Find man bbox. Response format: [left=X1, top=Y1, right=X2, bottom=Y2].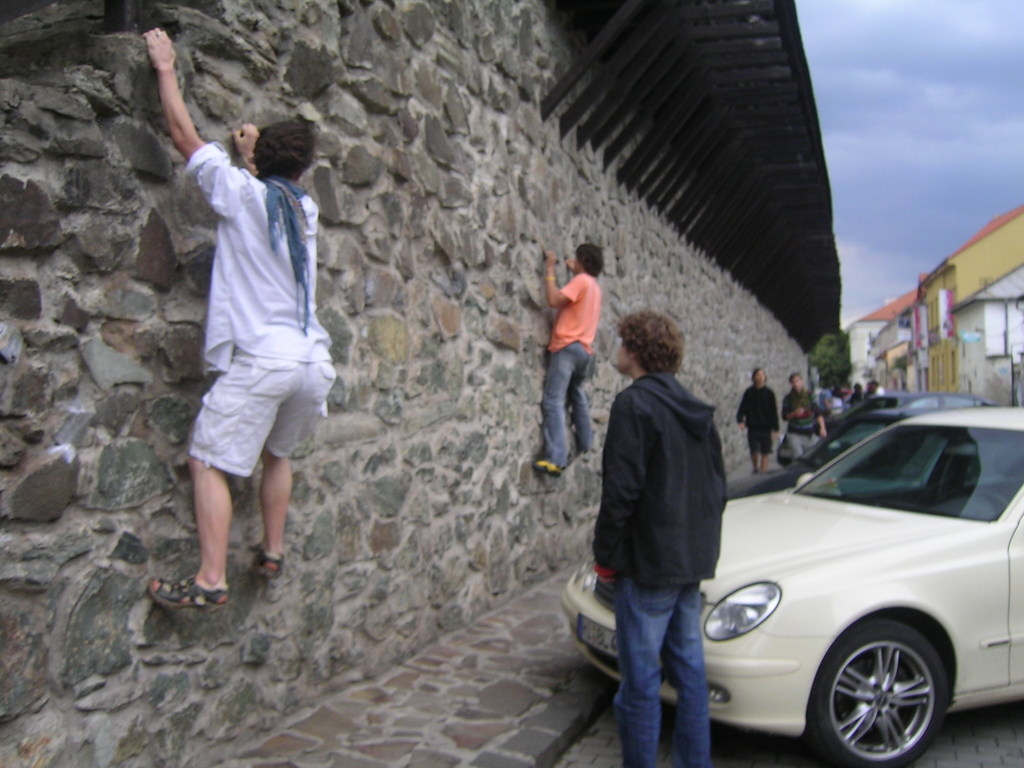
[left=595, top=305, right=724, bottom=767].
